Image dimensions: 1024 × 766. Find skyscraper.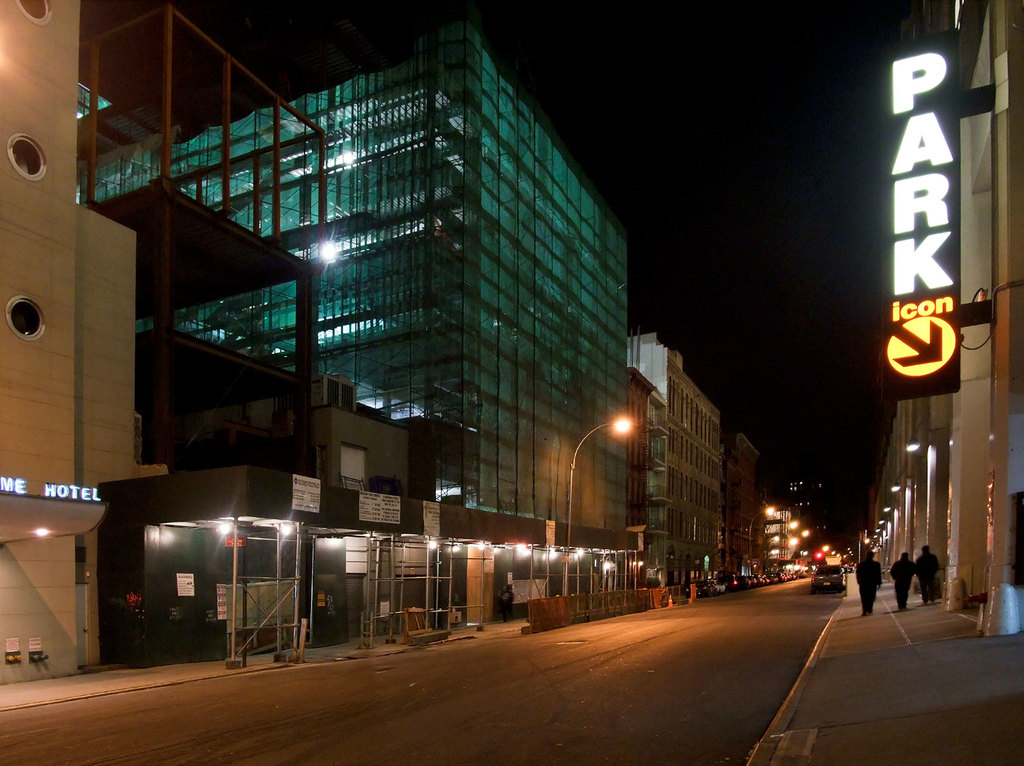
77, 22, 616, 522.
